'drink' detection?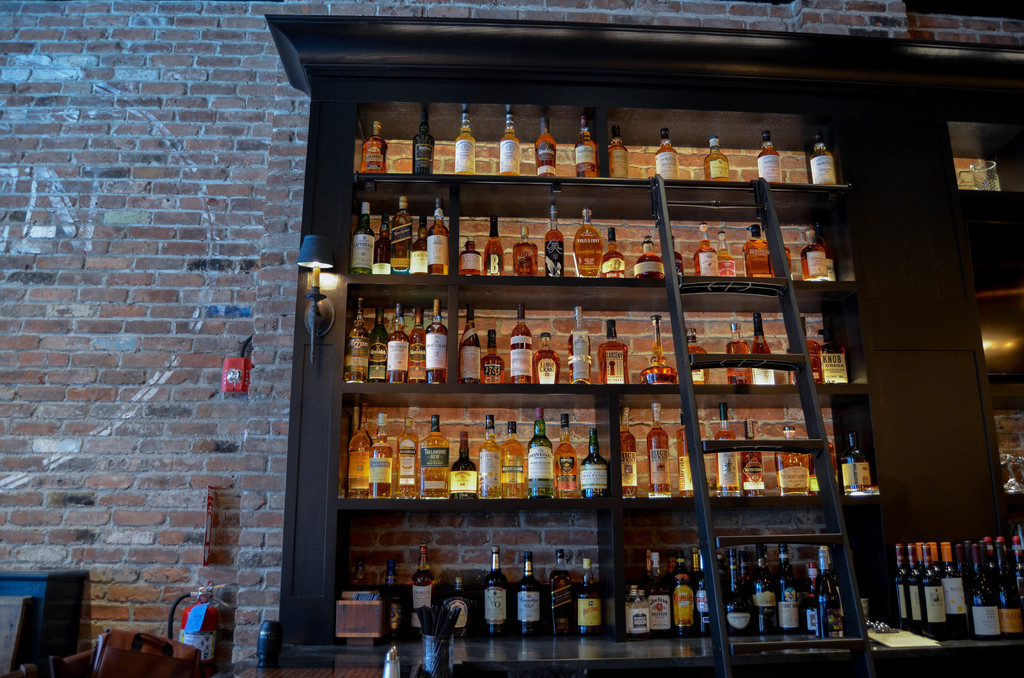
[x1=604, y1=225, x2=618, y2=275]
